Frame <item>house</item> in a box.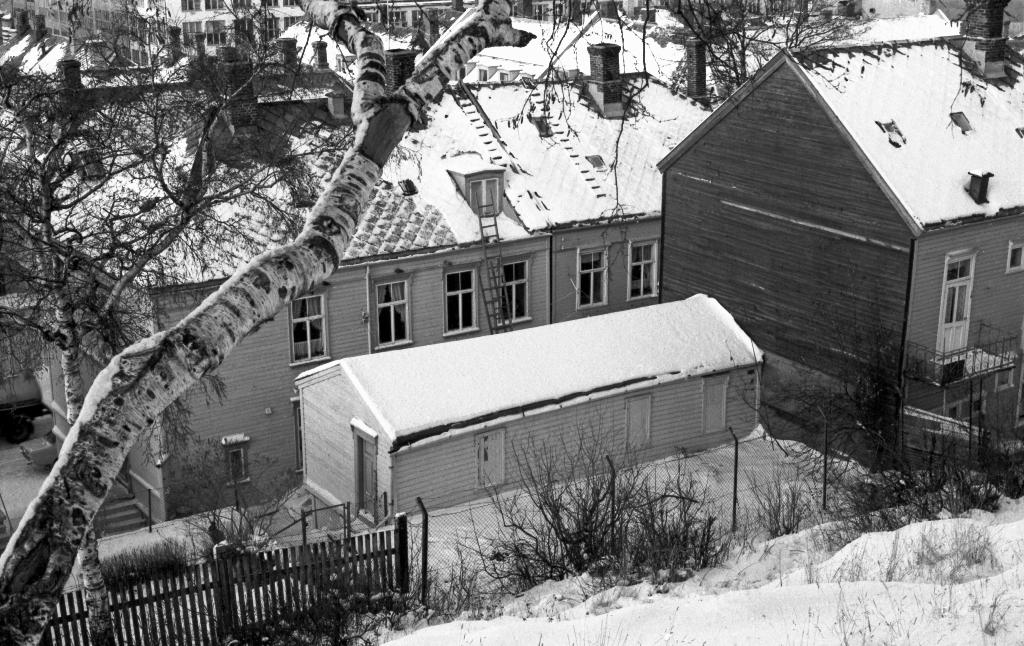
[27,74,659,522].
